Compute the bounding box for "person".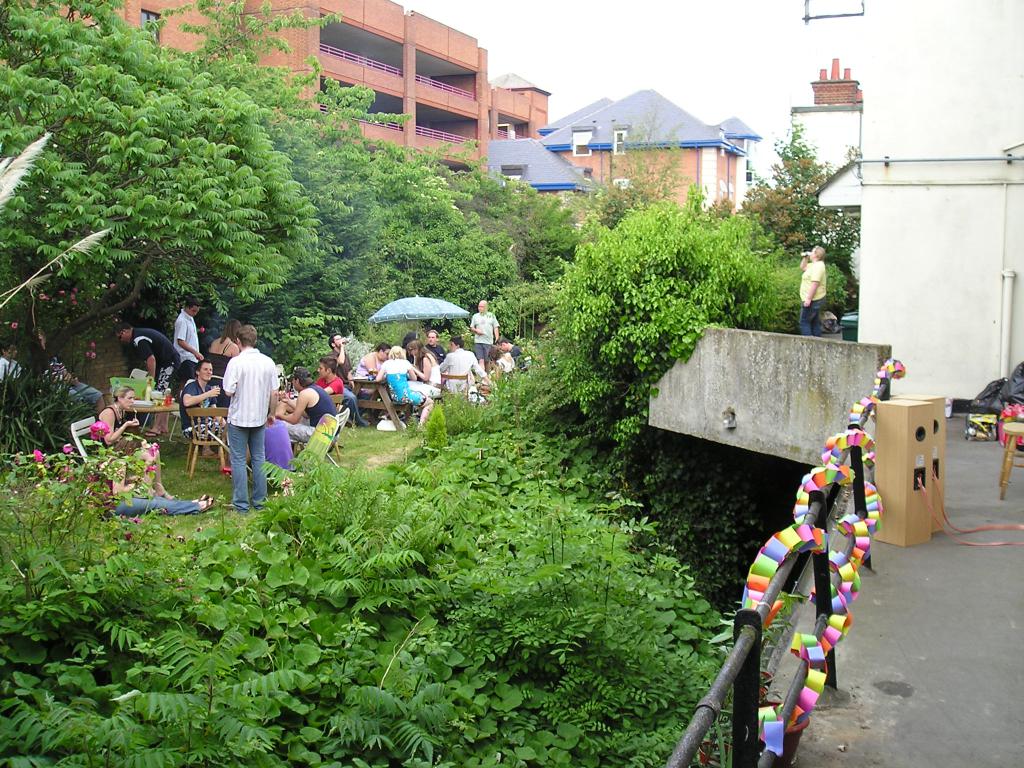
{"x1": 311, "y1": 357, "x2": 348, "y2": 401}.
